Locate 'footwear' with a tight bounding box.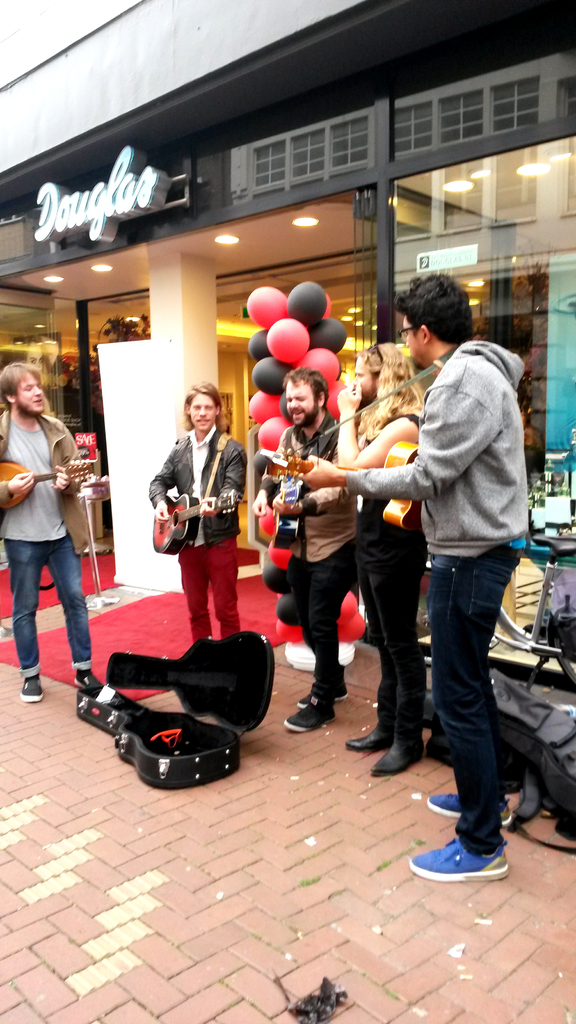
pyautogui.locateOnScreen(403, 832, 517, 883).
